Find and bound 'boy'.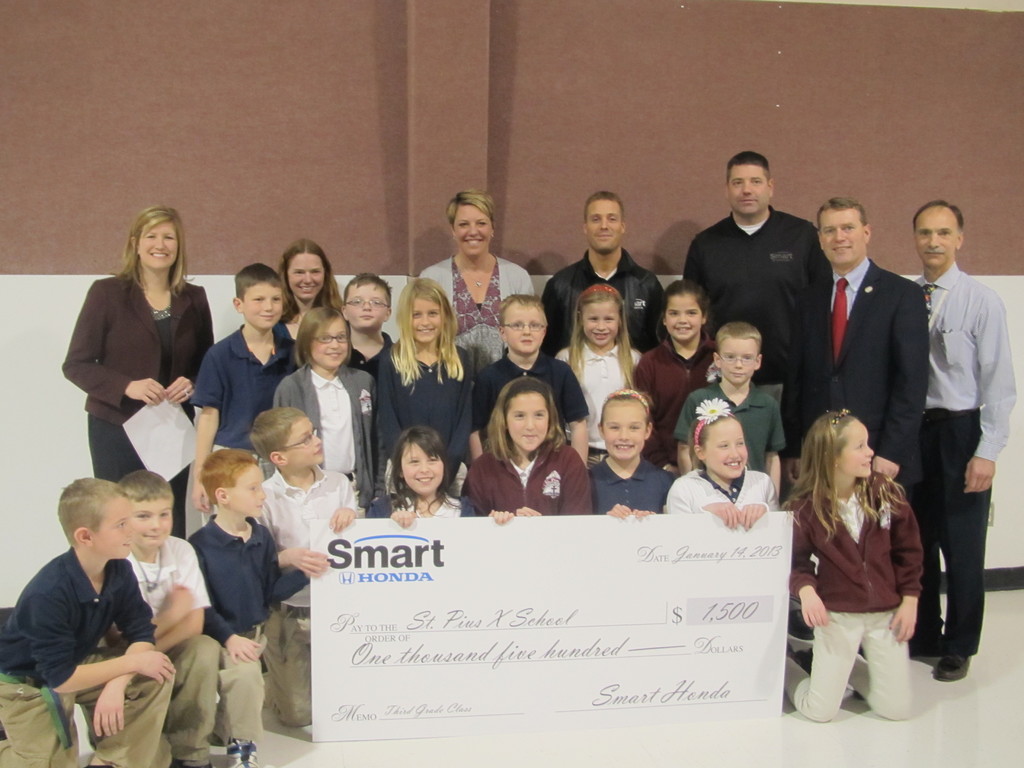
Bound: (464, 292, 591, 472).
